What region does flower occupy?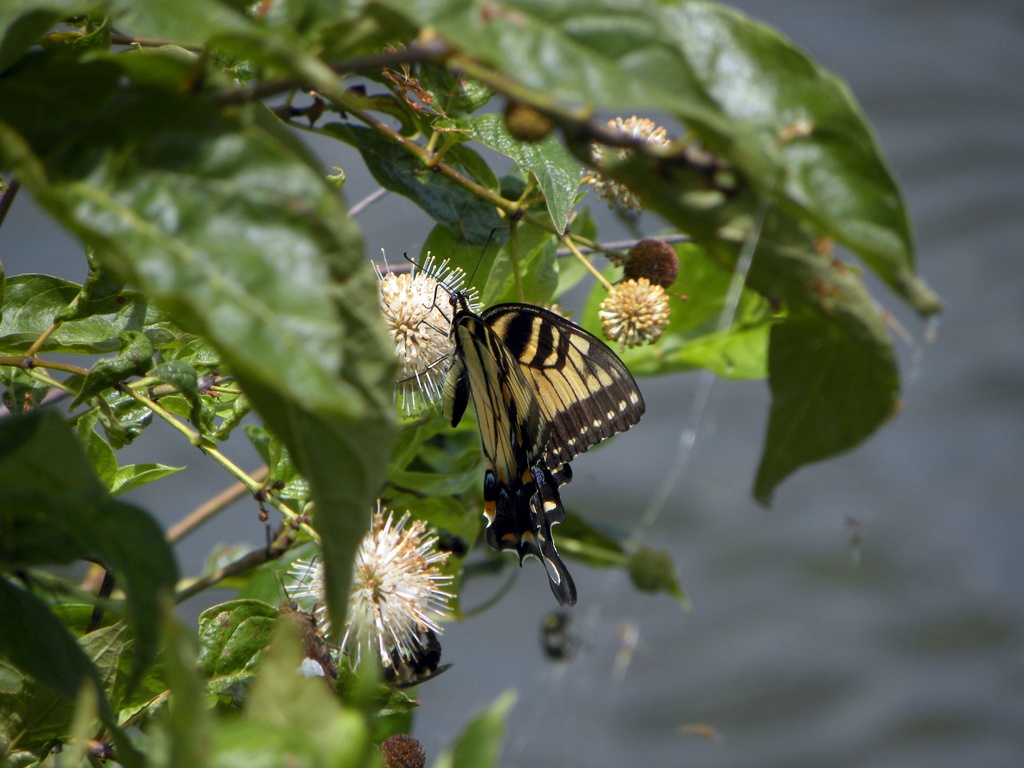
575/113/678/220.
